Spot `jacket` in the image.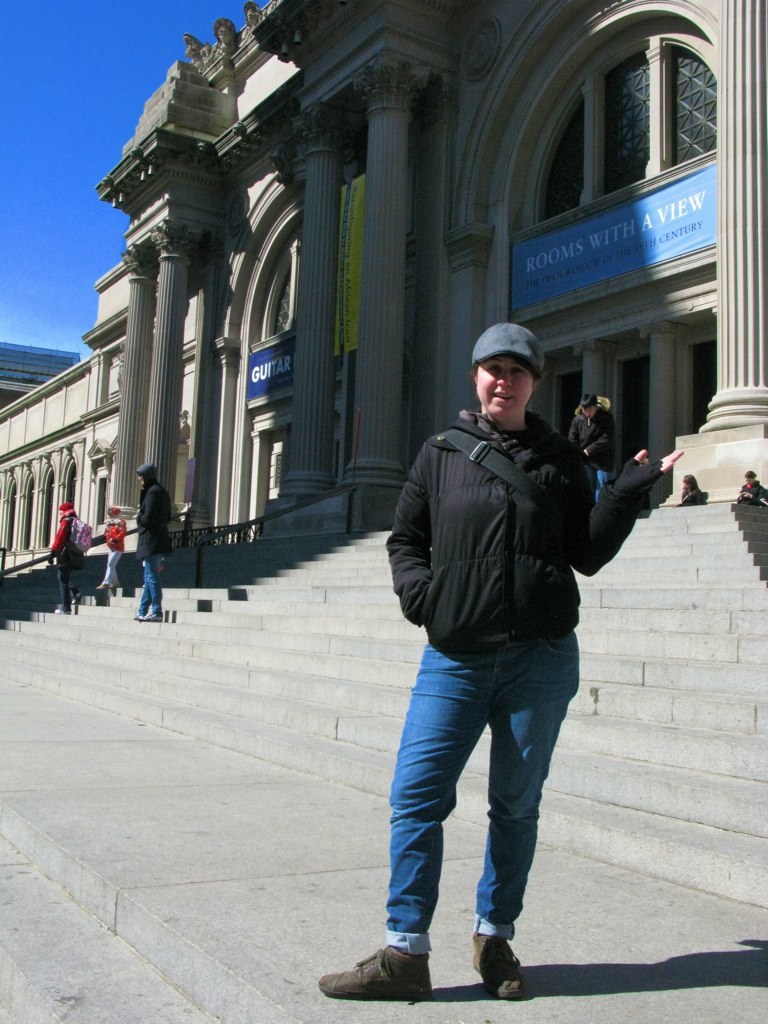
`jacket` found at region(568, 405, 621, 469).
